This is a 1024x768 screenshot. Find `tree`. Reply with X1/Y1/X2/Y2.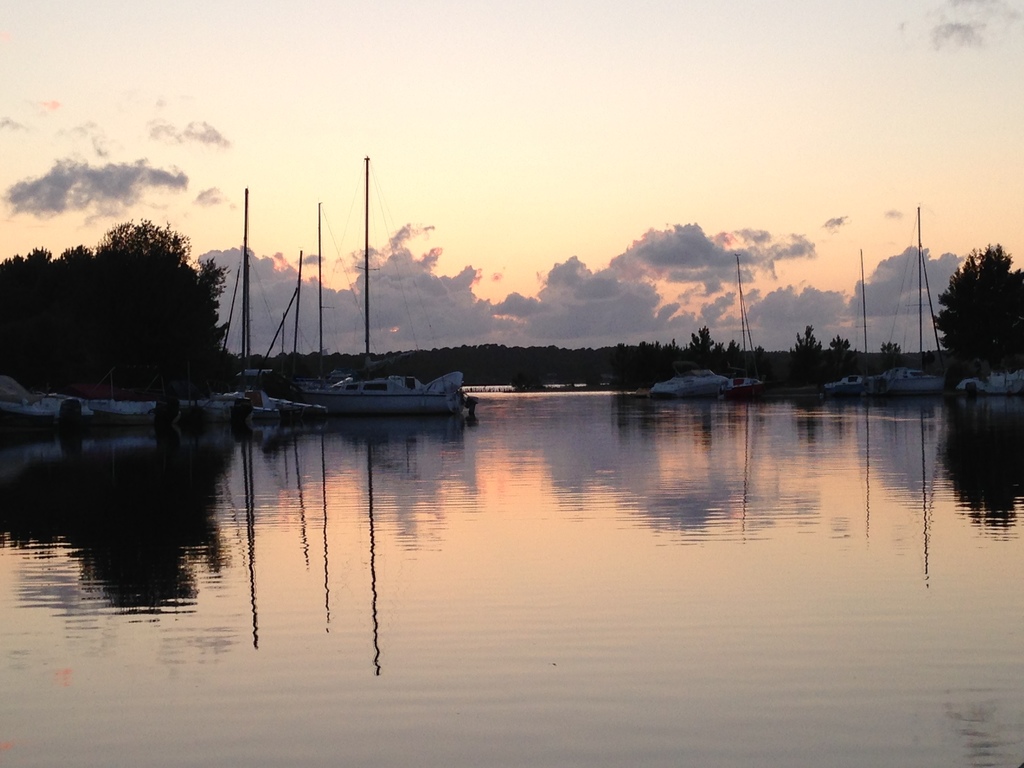
686/315/715/362.
